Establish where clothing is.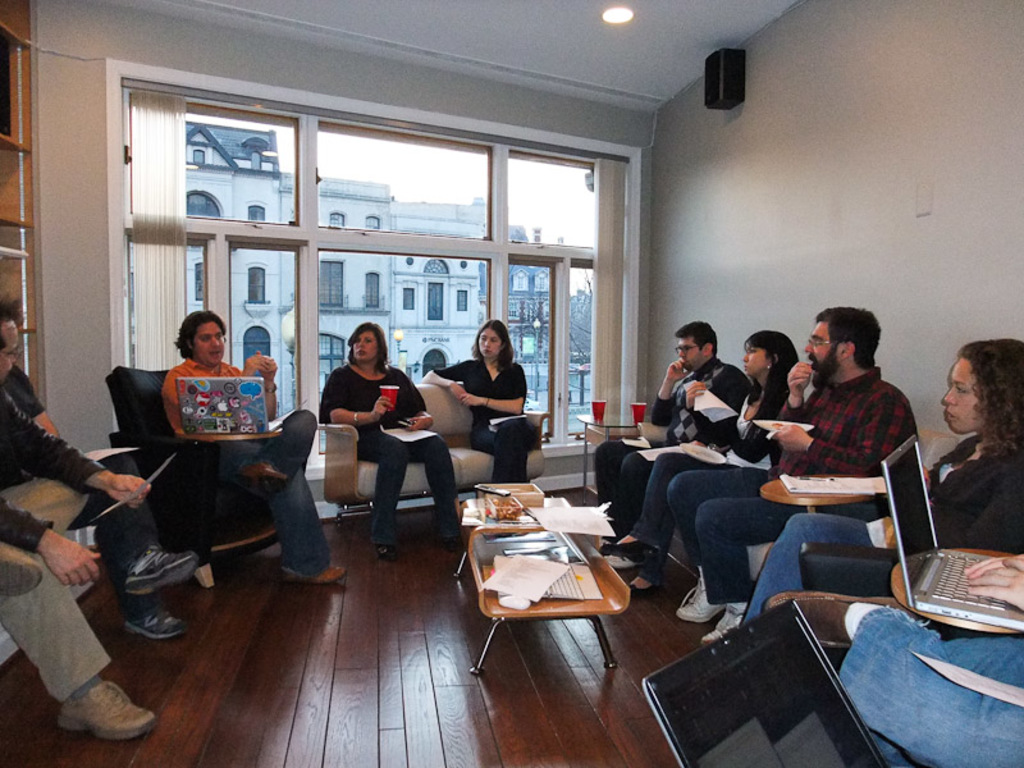
Established at box(733, 428, 1023, 620).
